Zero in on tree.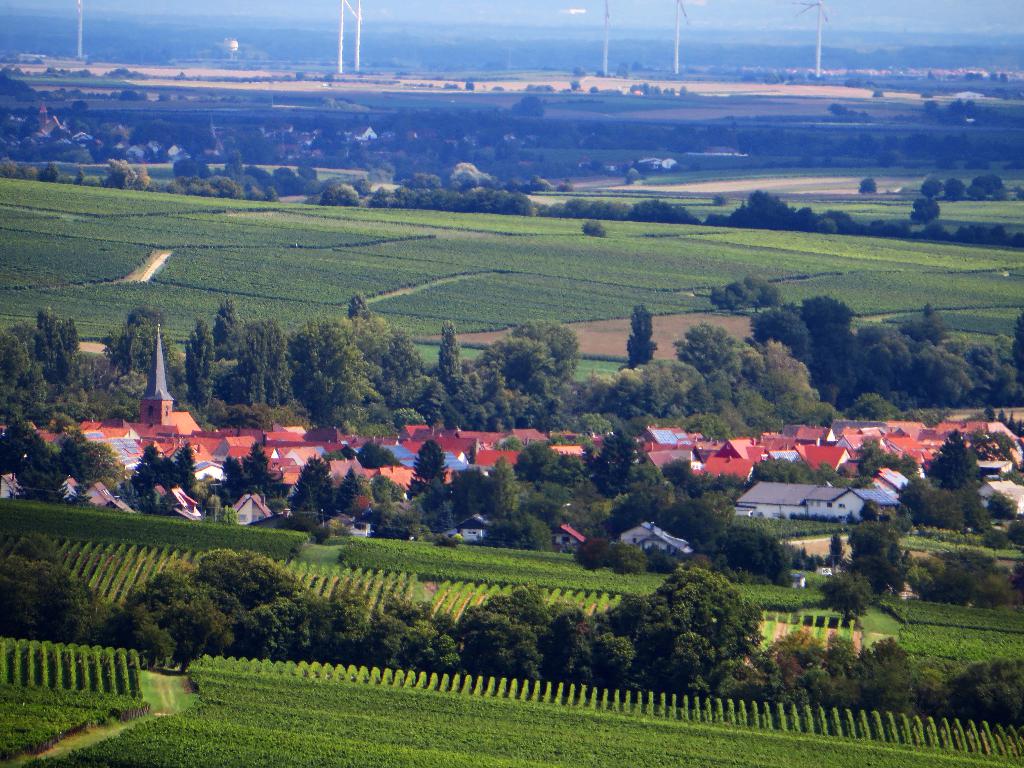
Zeroed in: Rect(707, 191, 729, 210).
